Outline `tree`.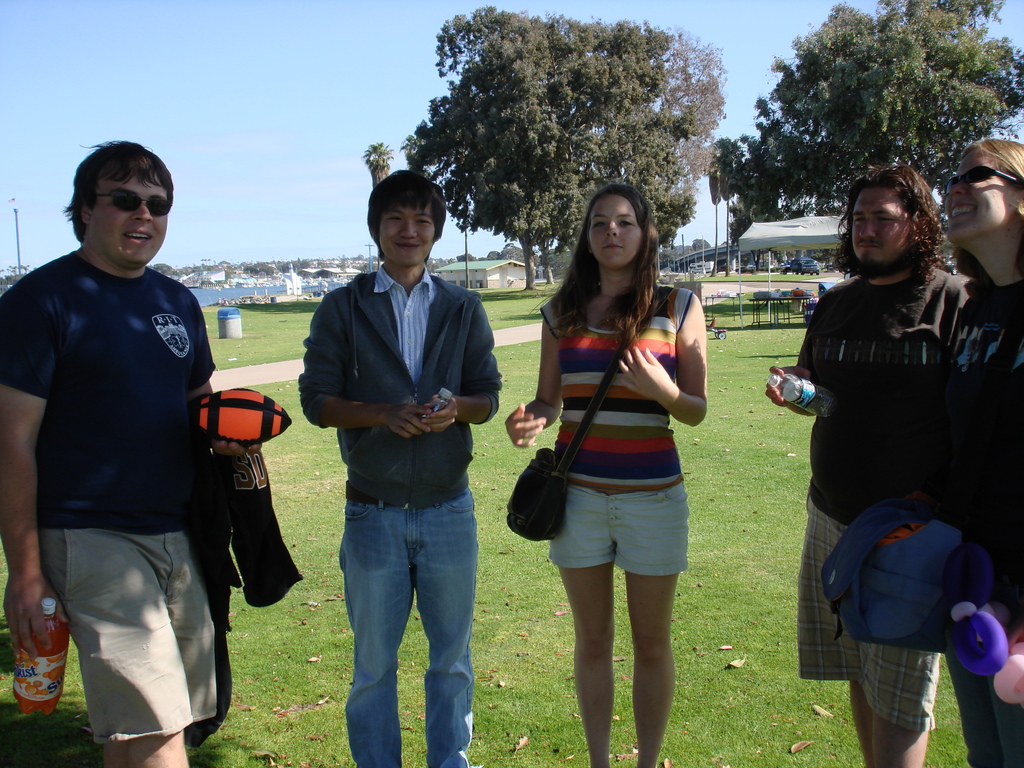
Outline: bbox=(362, 141, 392, 188).
